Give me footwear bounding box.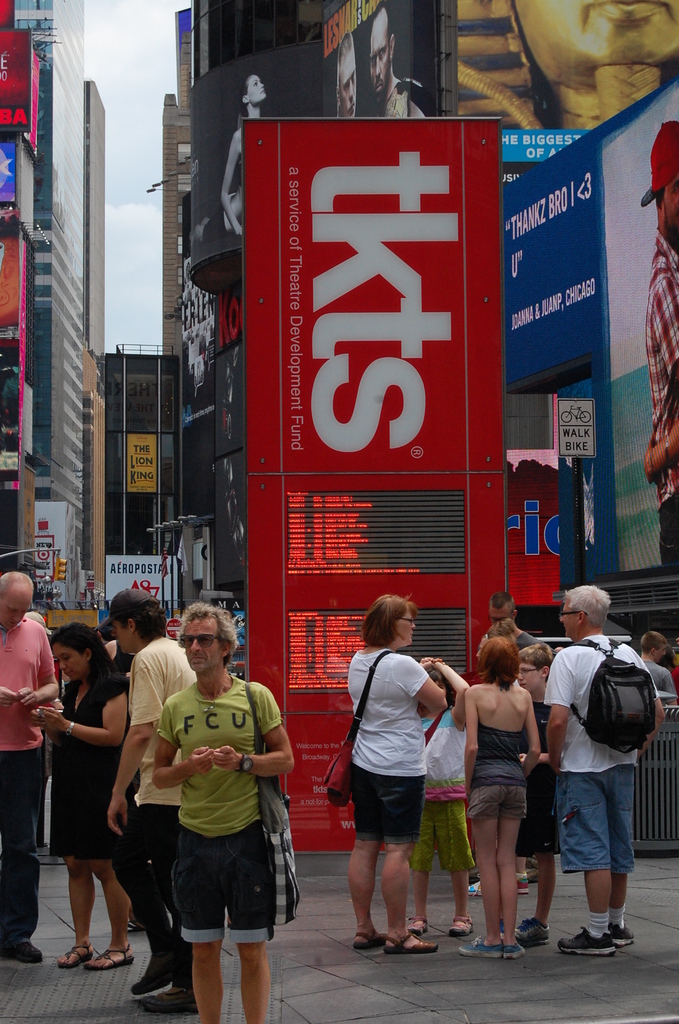
(504, 922, 553, 948).
